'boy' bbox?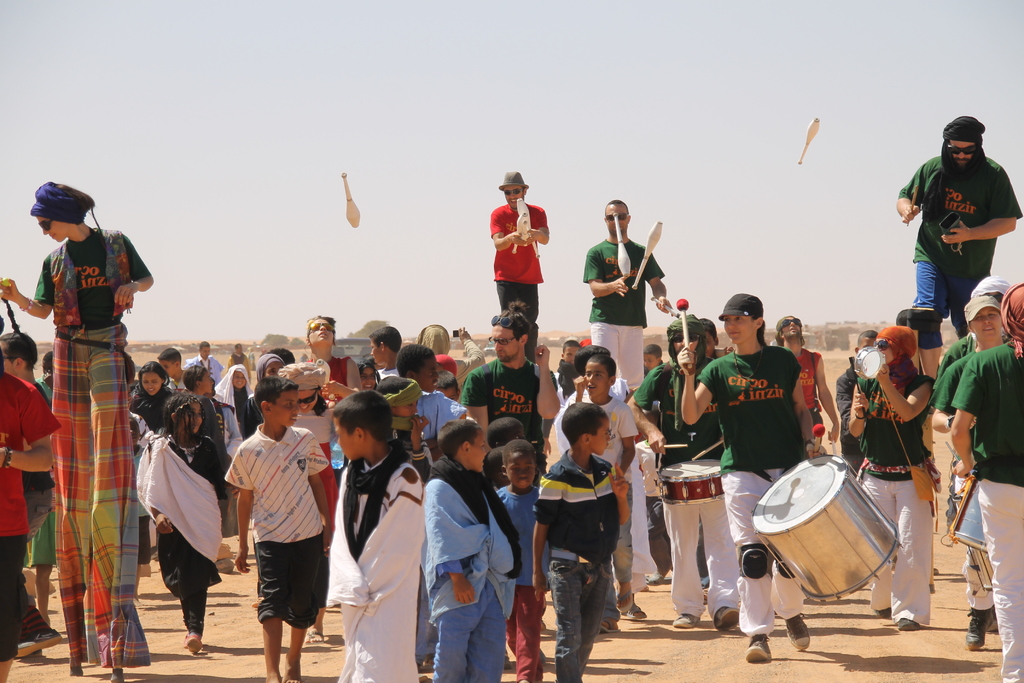
bbox(365, 323, 399, 377)
